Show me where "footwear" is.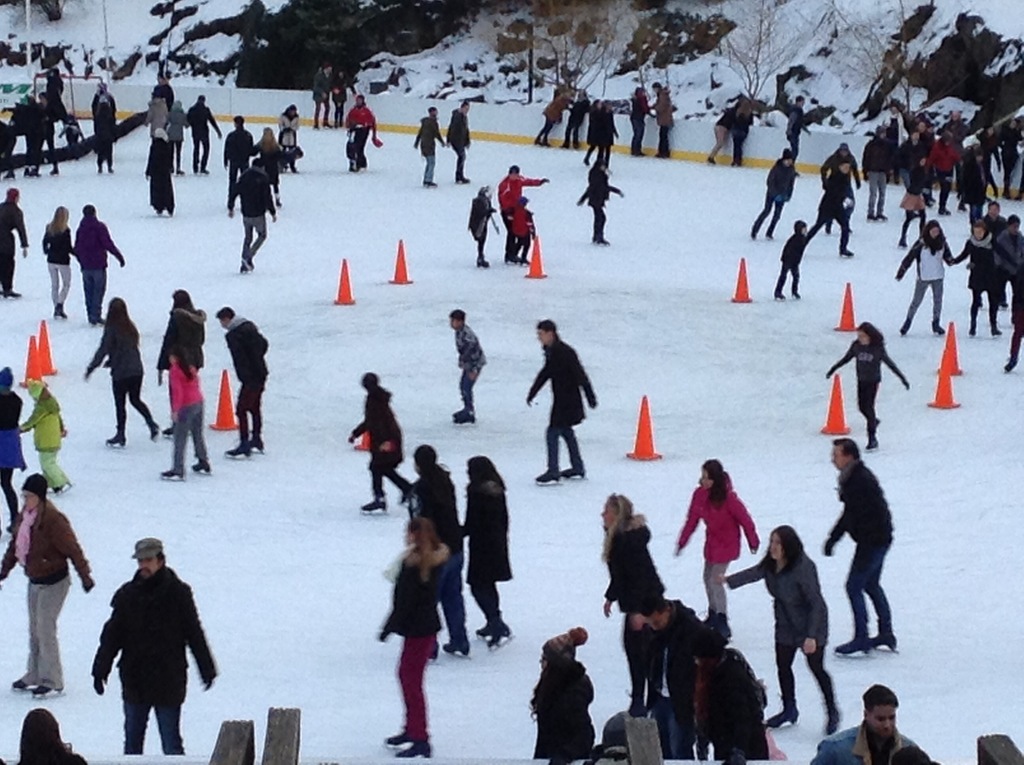
"footwear" is at BBox(56, 303, 70, 321).
